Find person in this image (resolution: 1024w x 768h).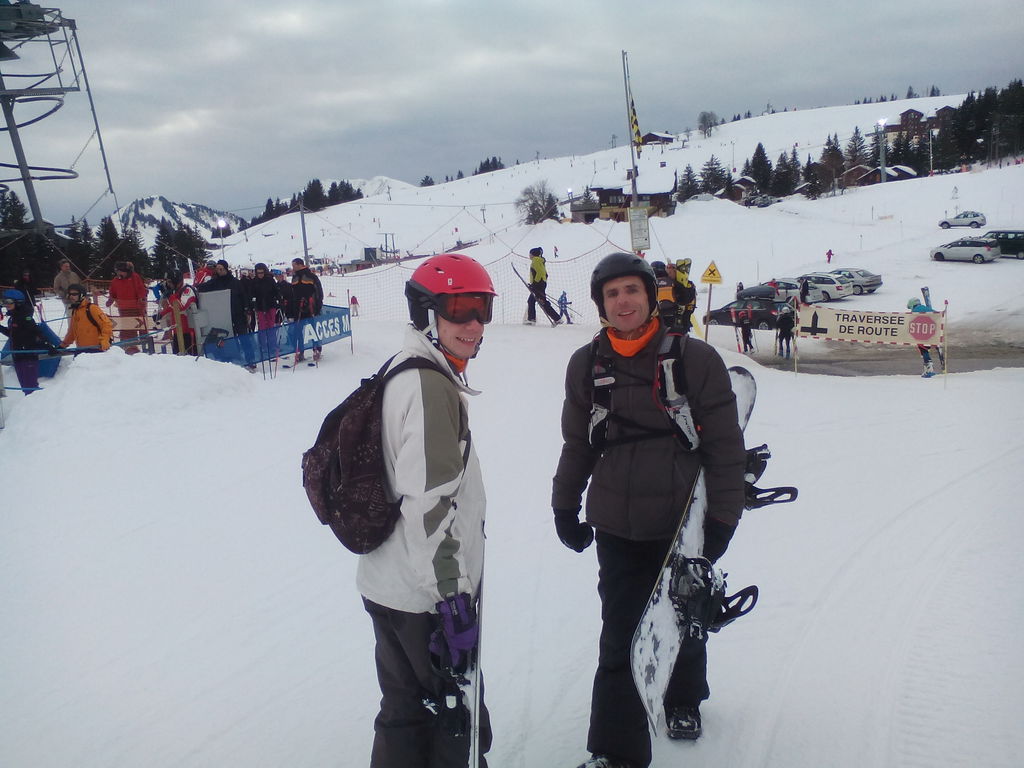
bbox(108, 261, 145, 347).
